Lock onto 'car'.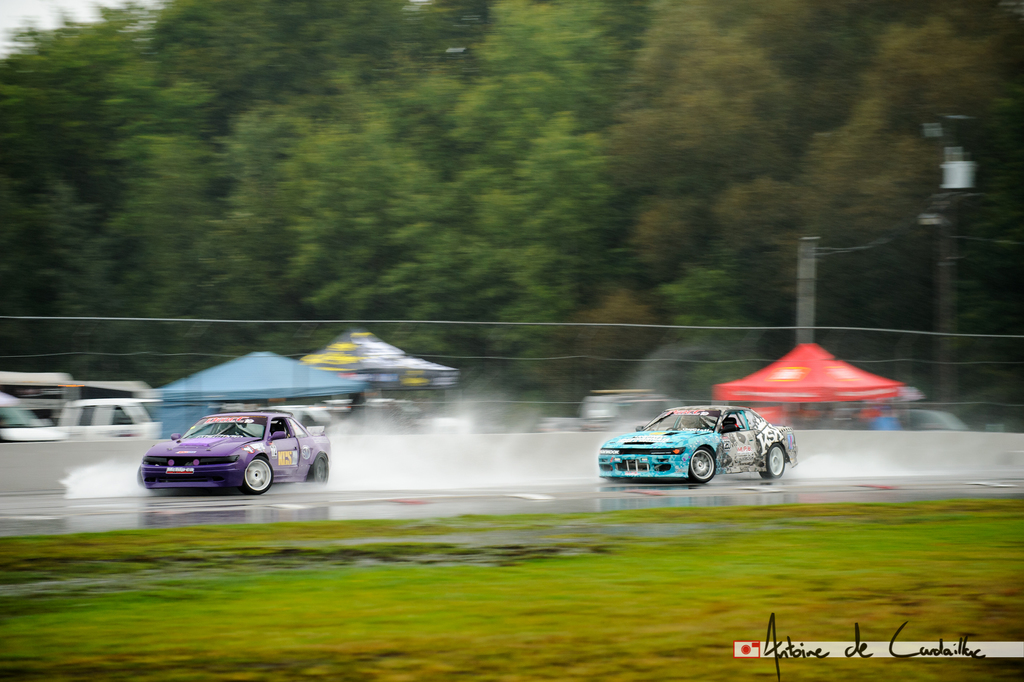
Locked: 136/406/323/503.
